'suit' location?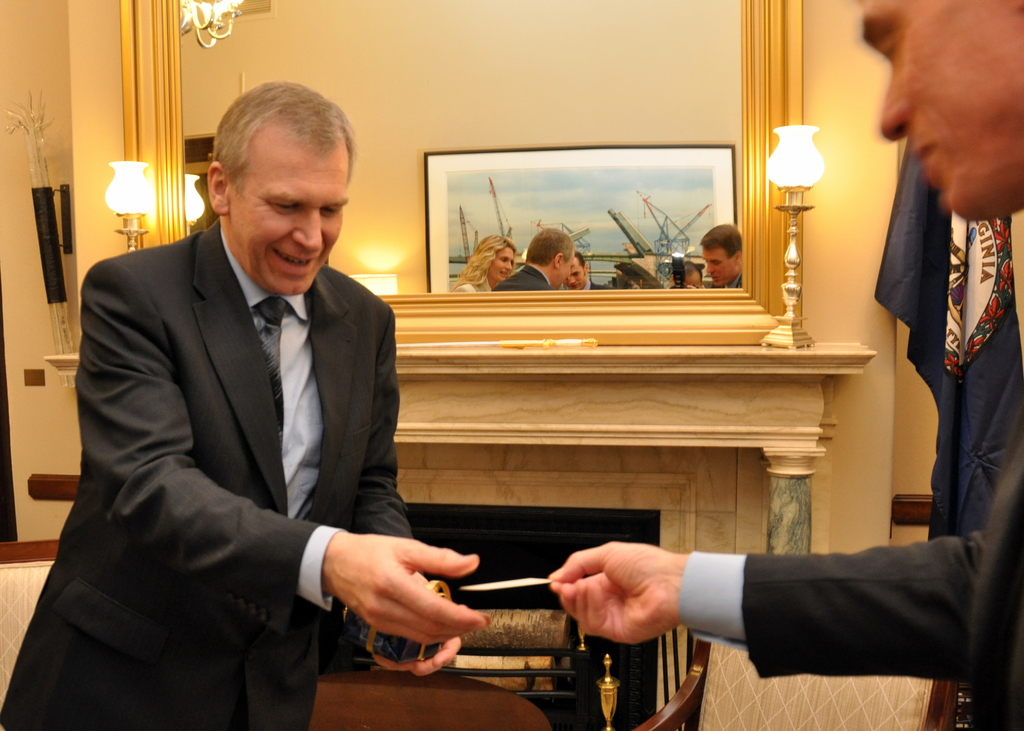
Rect(33, 128, 452, 719)
